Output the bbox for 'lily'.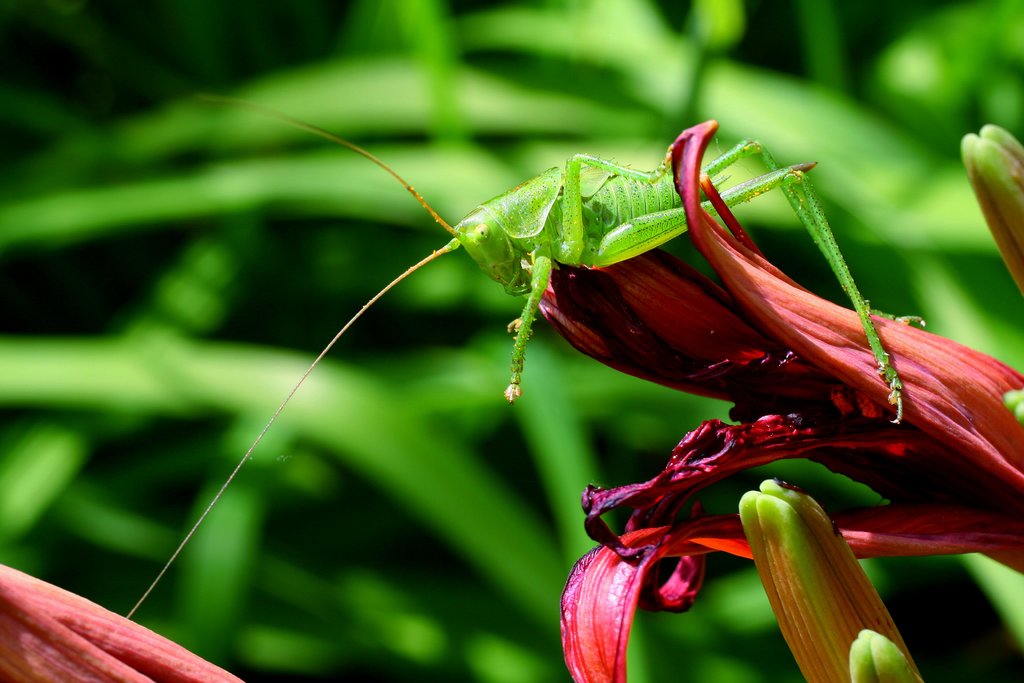
select_region(540, 114, 1023, 682).
